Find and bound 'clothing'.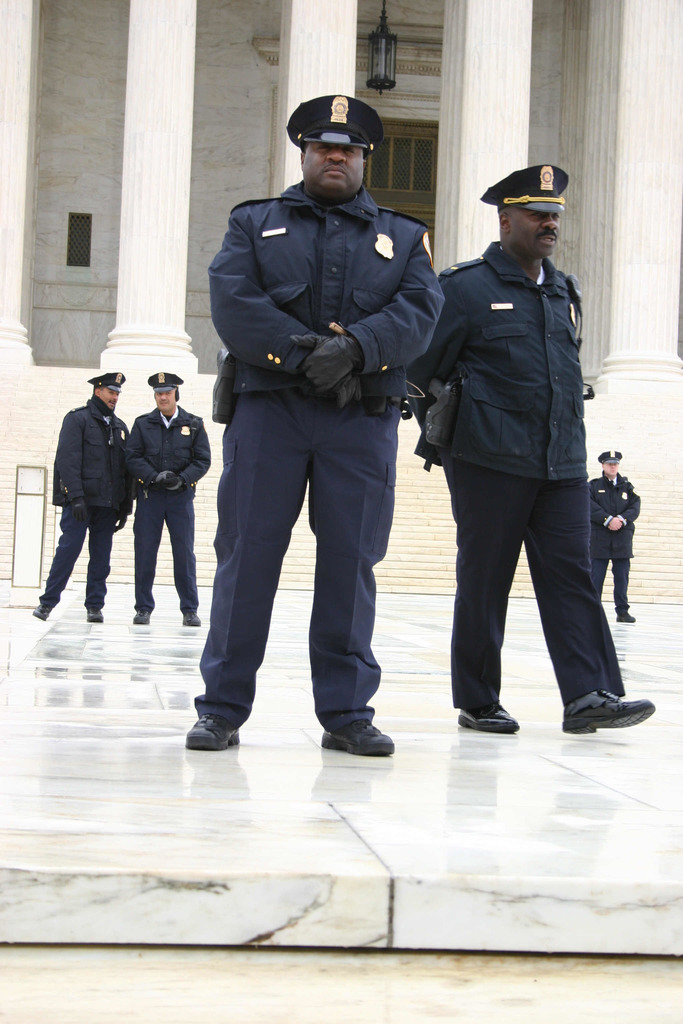
Bound: box(38, 385, 151, 609).
